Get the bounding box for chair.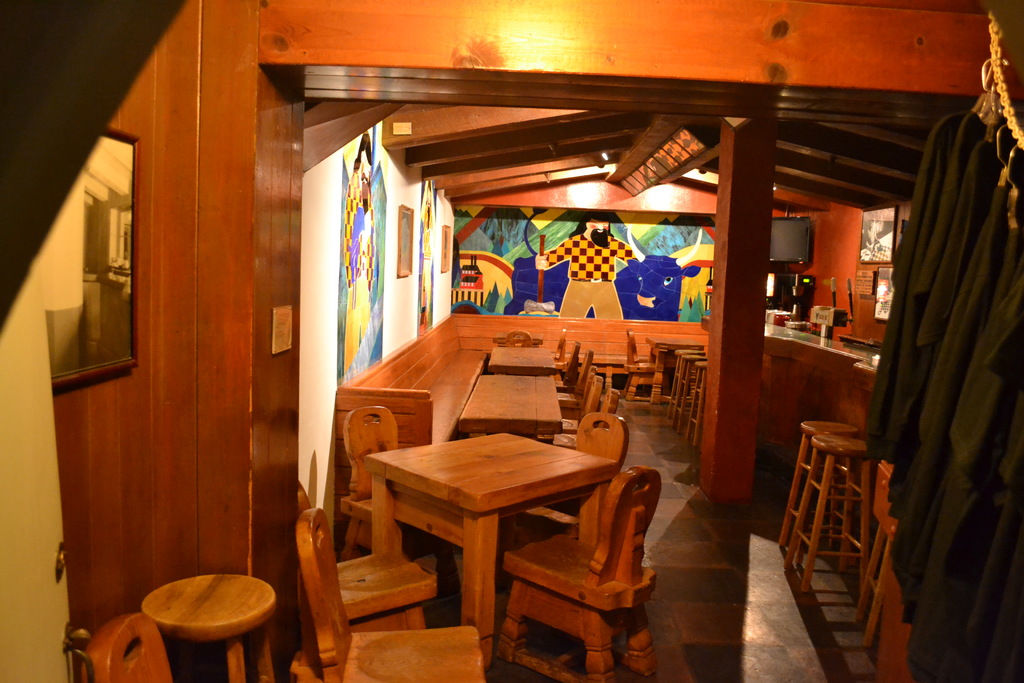
rect(340, 403, 400, 561).
